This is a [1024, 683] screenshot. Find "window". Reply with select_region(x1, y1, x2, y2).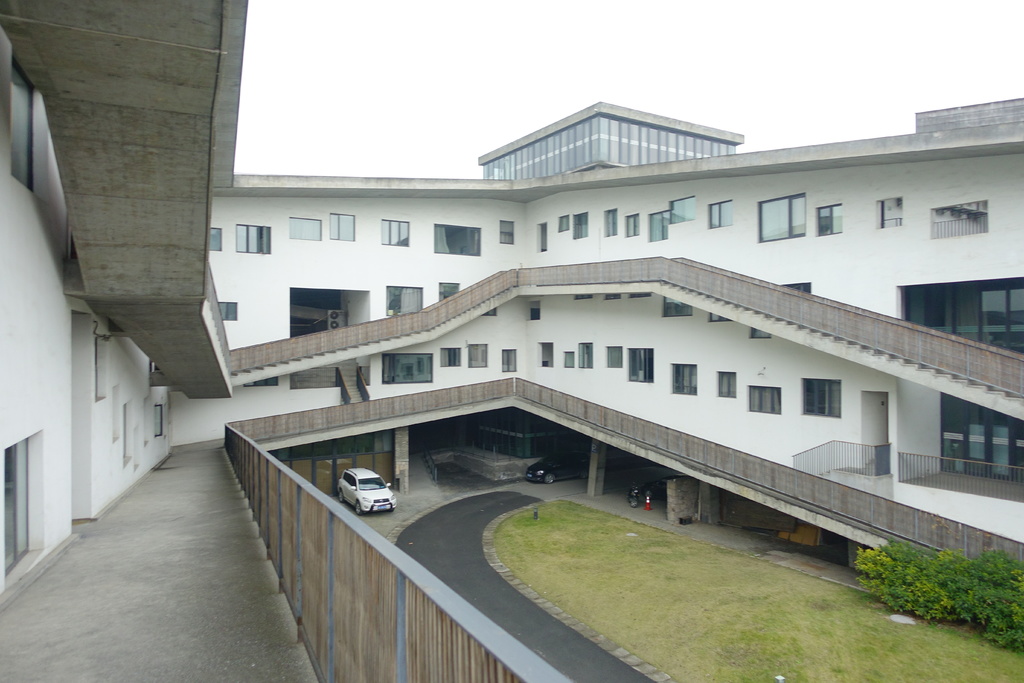
select_region(442, 345, 460, 370).
